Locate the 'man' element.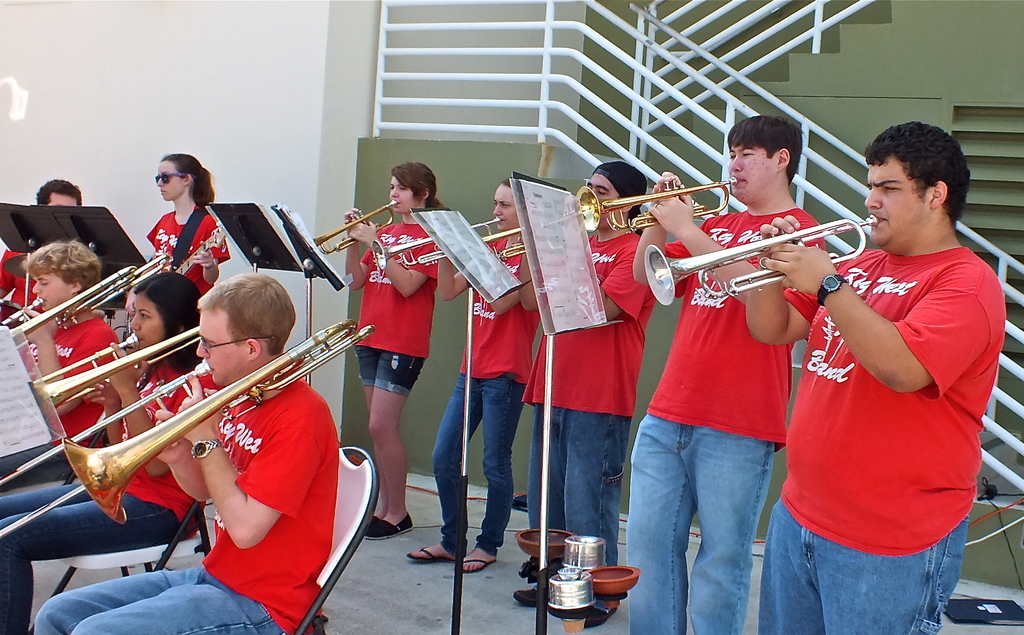
Element bbox: <region>0, 241, 116, 506</region>.
